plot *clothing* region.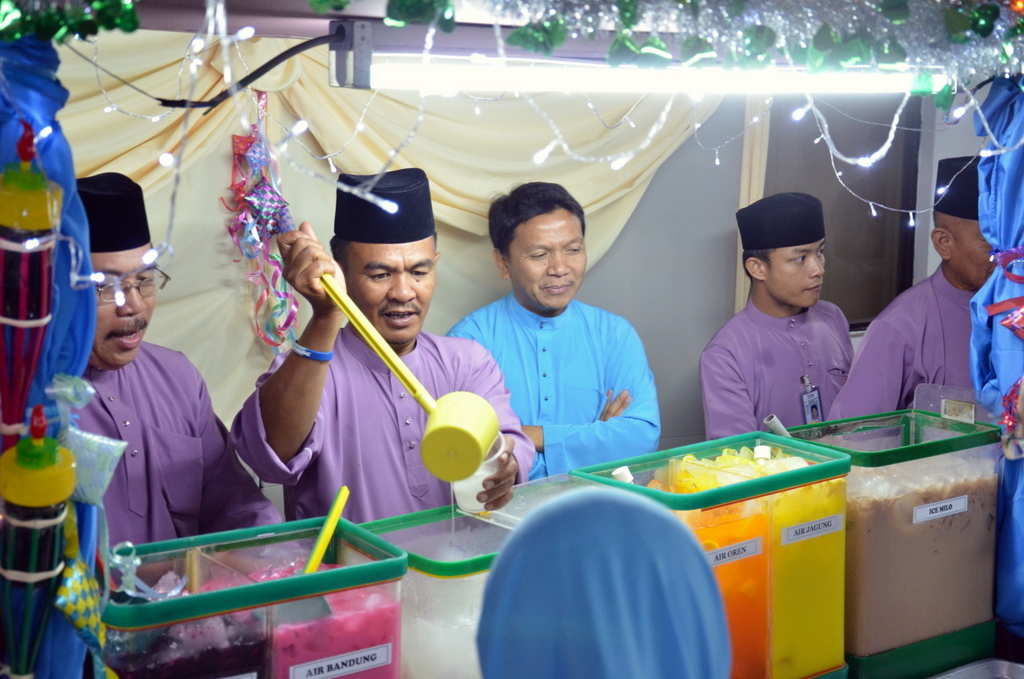
Plotted at 697 294 858 435.
